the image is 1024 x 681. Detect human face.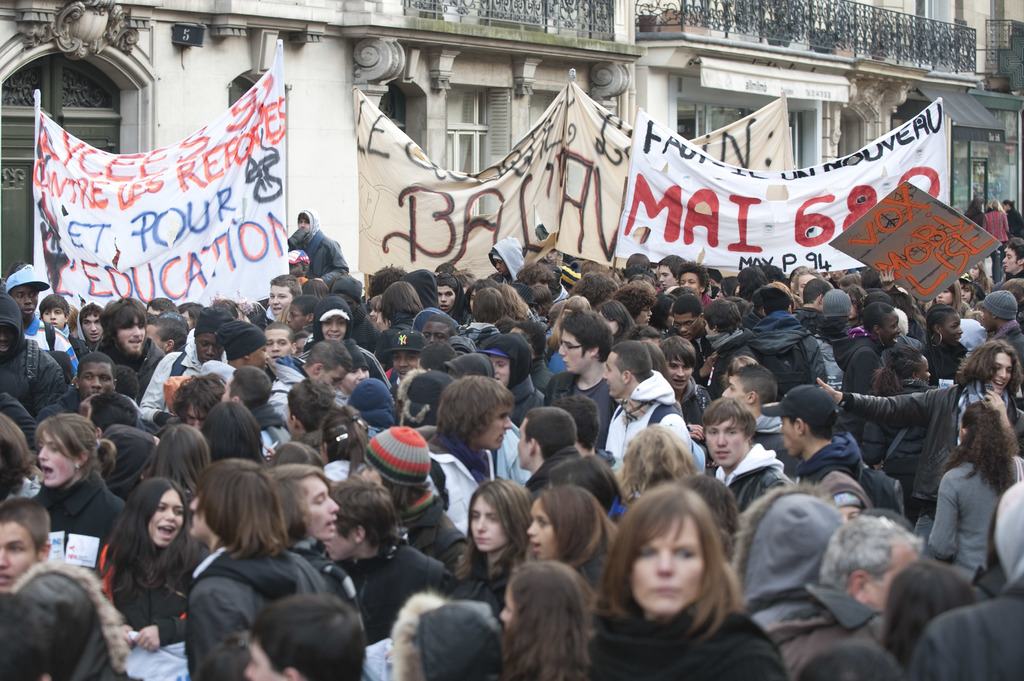
Detection: 779/419/805/454.
